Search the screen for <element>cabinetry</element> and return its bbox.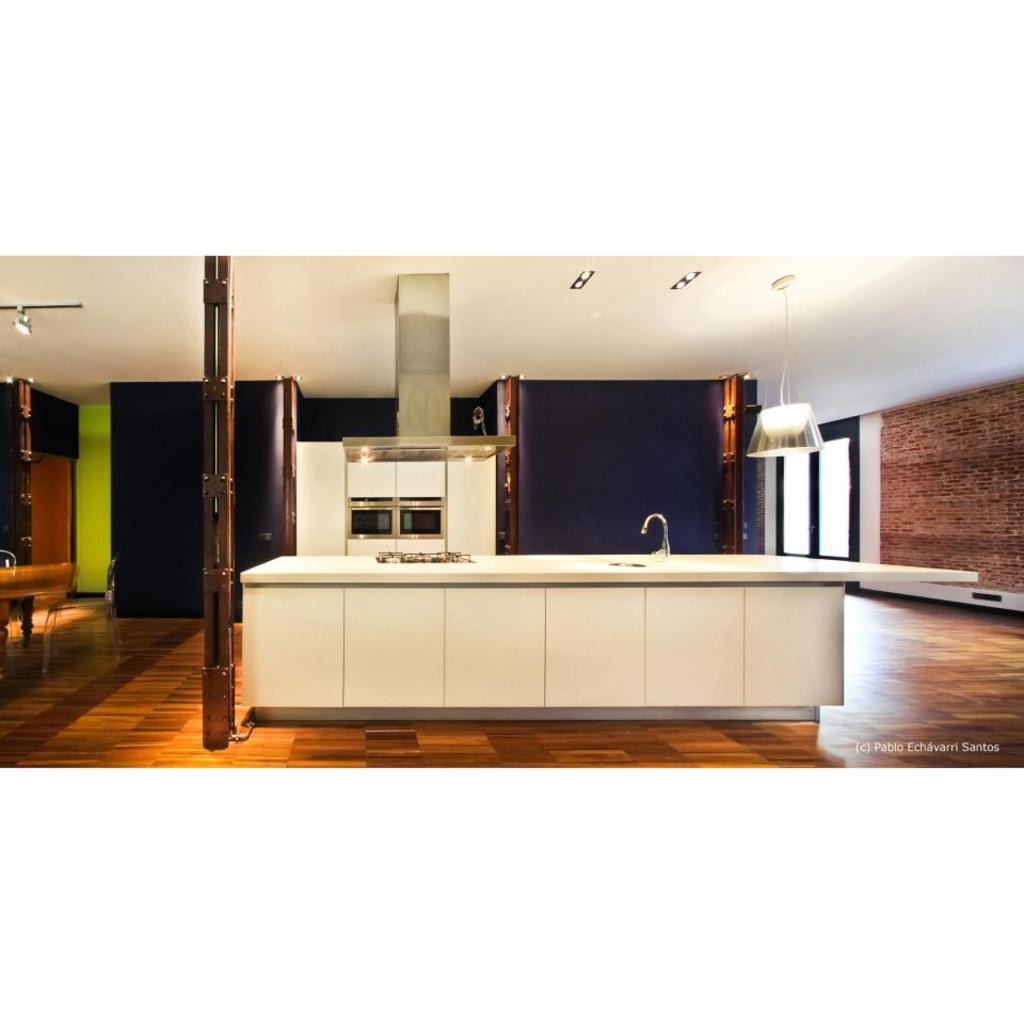
Found: (x1=16, y1=450, x2=101, y2=578).
